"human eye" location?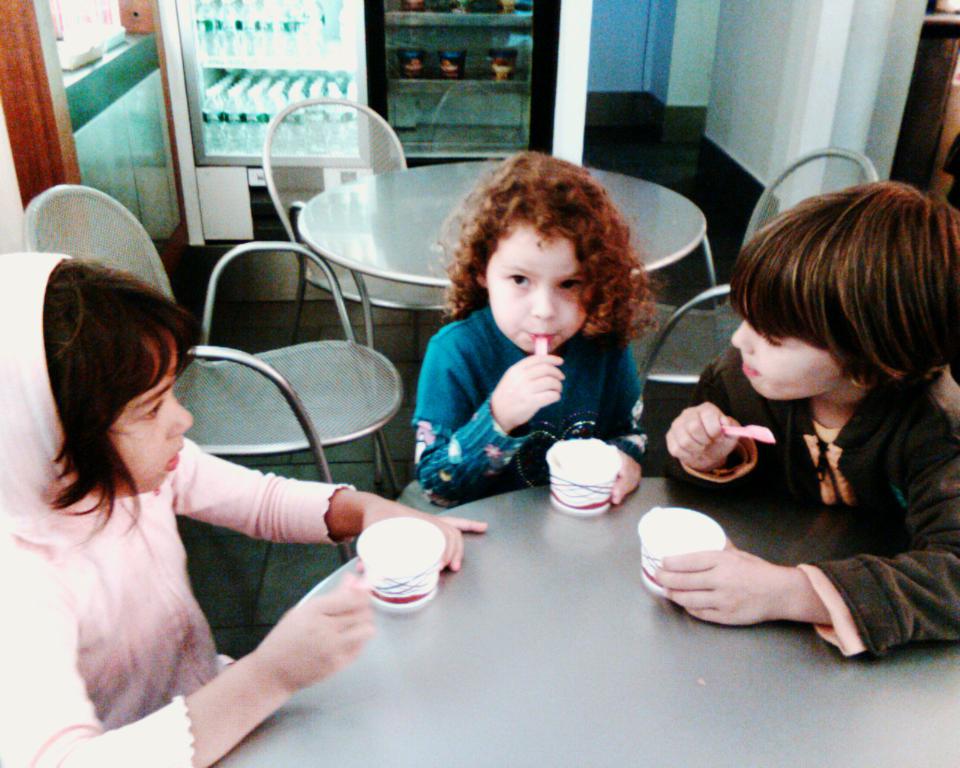
509/271/534/288
